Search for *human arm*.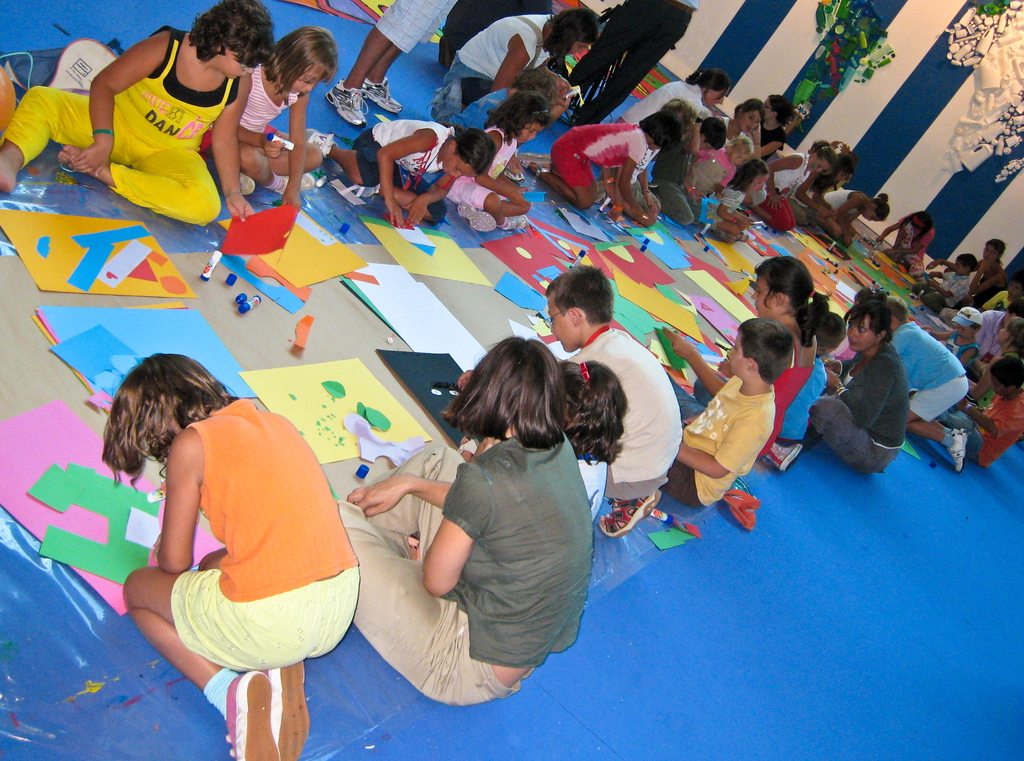
Found at l=230, t=121, r=283, b=154.
